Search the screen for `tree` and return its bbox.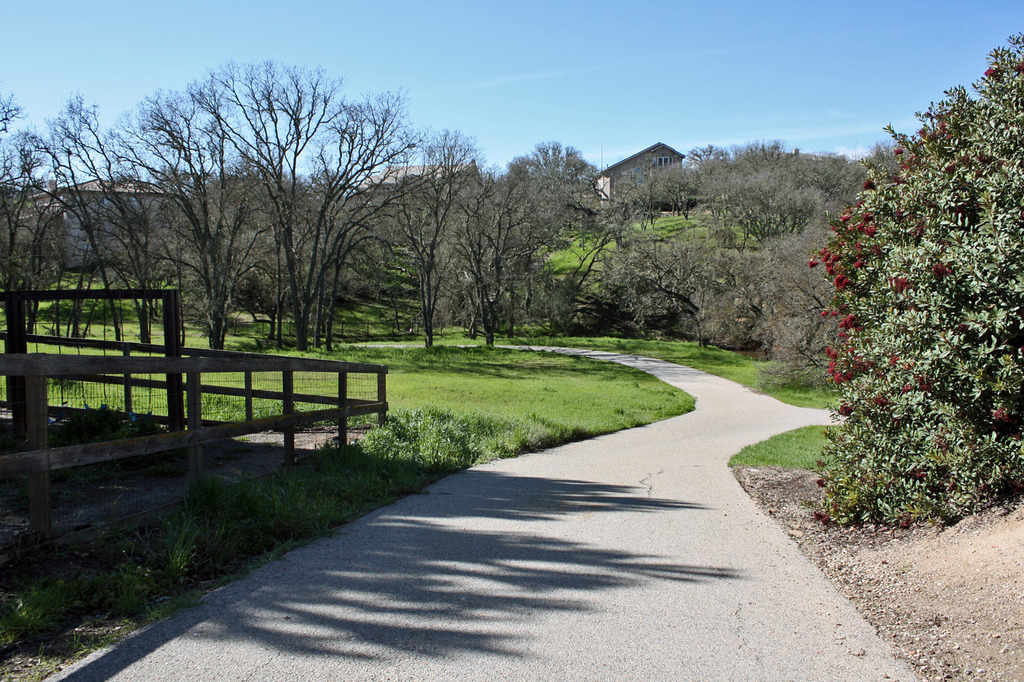
Found: 453, 162, 541, 348.
